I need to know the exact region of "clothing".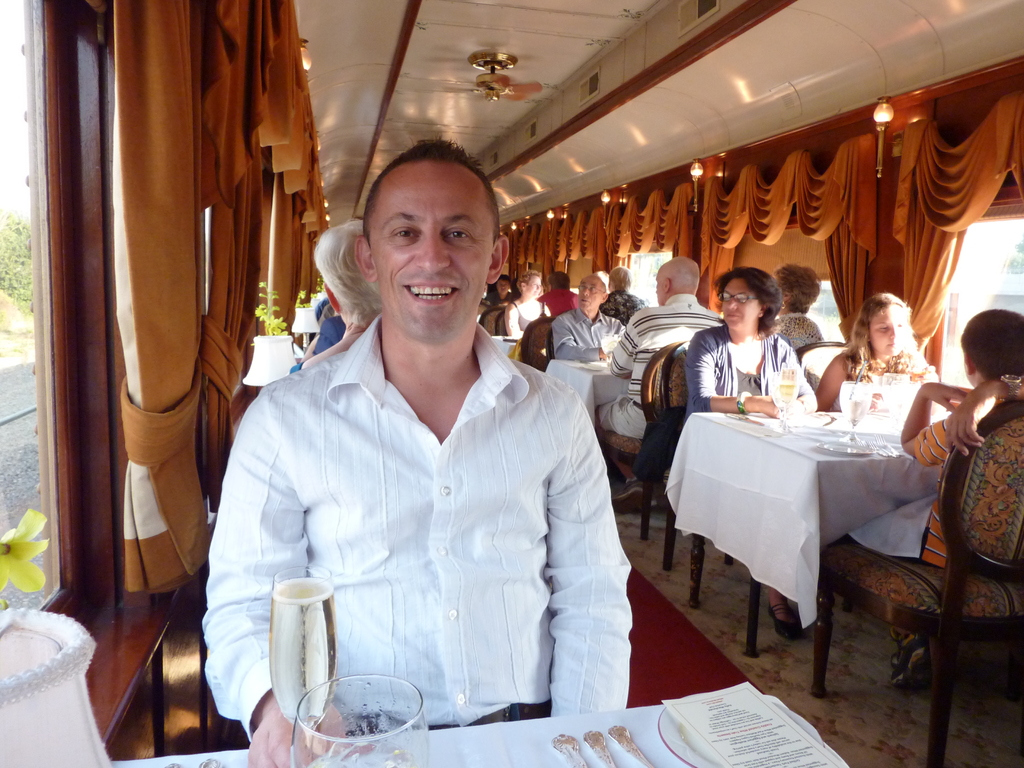
Region: detection(601, 301, 720, 434).
